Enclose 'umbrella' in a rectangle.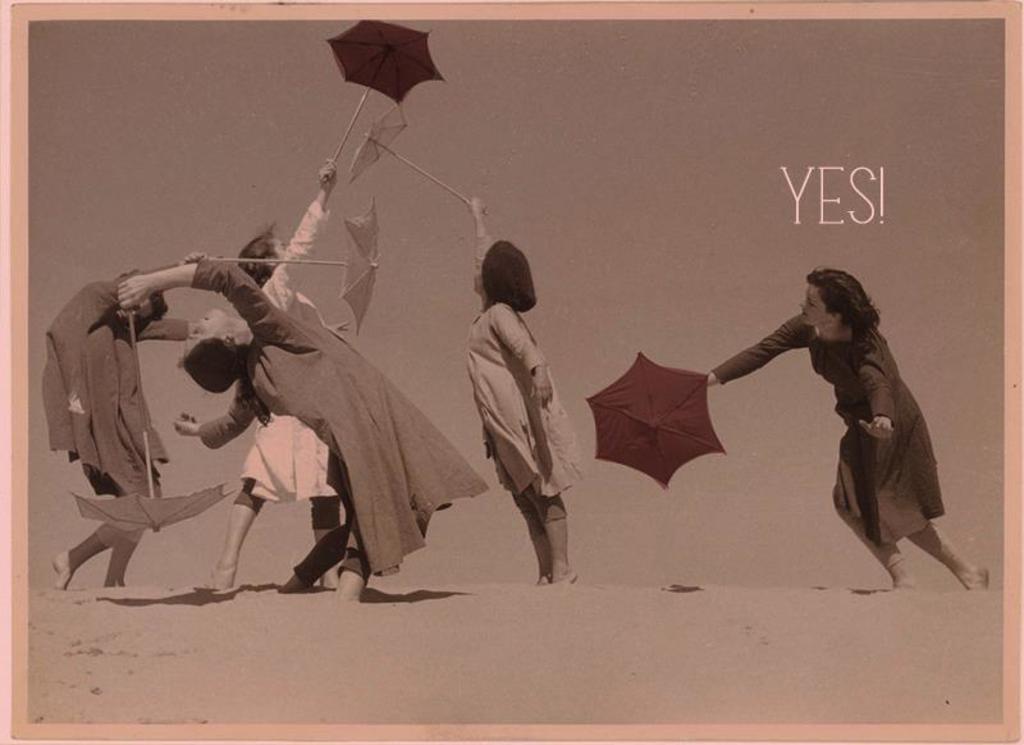
detection(70, 310, 242, 534).
